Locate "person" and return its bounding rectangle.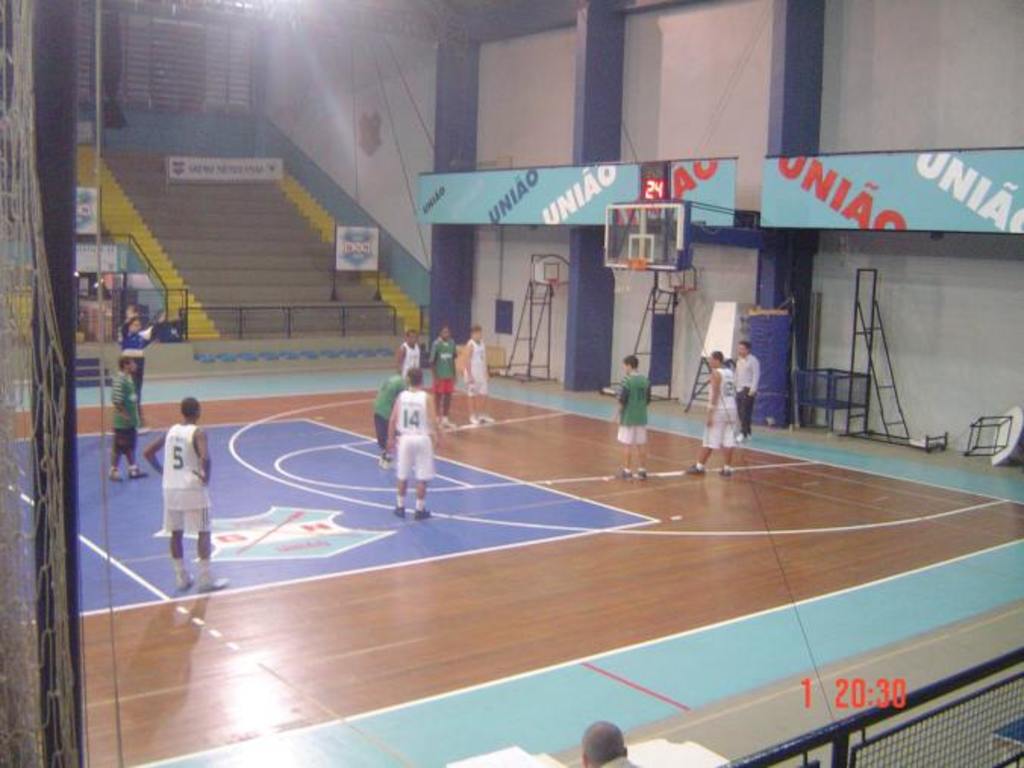
[383, 367, 441, 521].
